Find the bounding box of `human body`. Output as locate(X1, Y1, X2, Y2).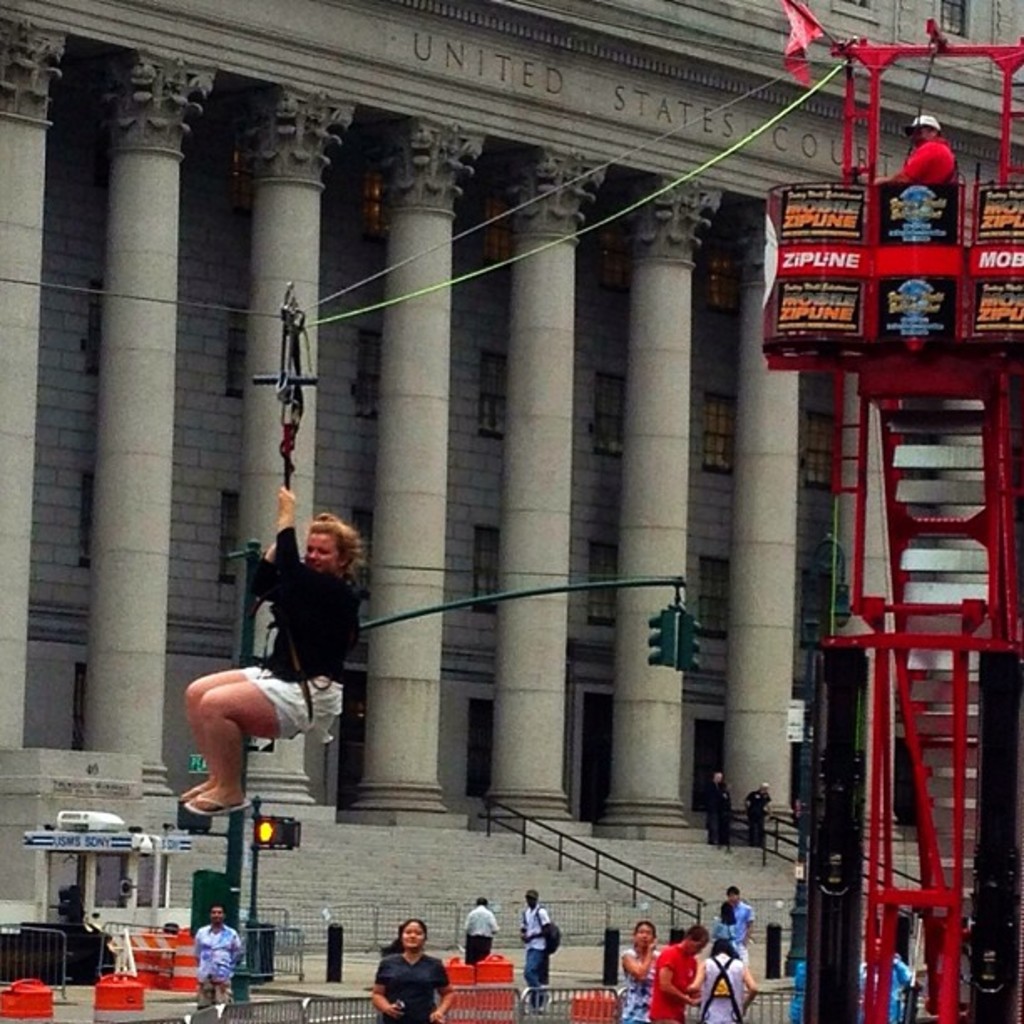
locate(219, 495, 371, 812).
